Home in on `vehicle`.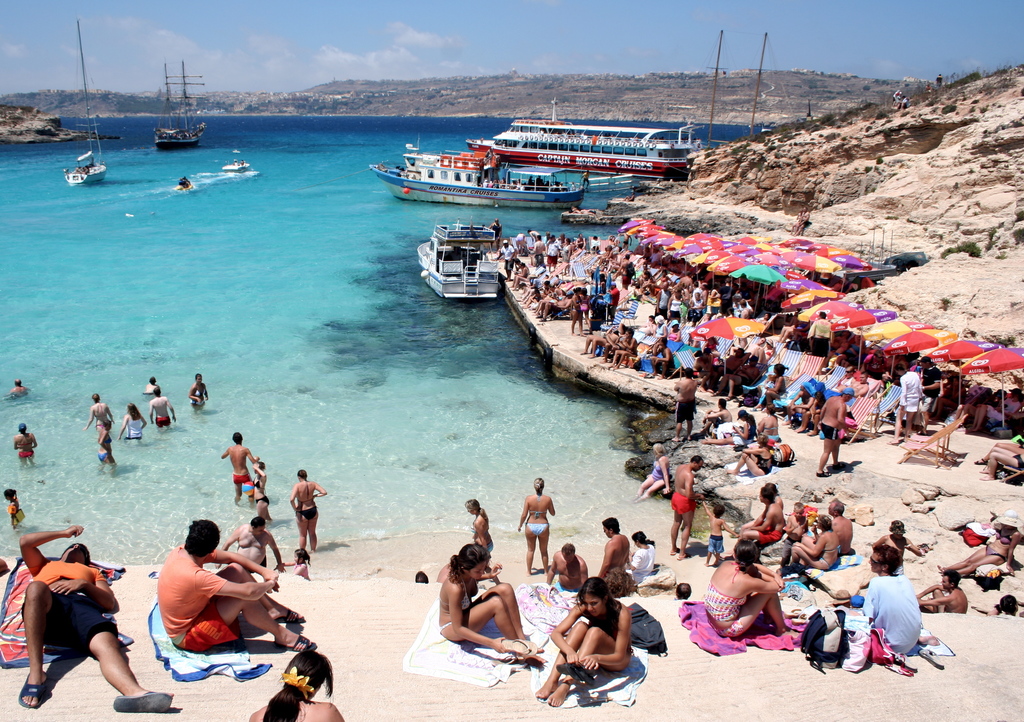
Homed in at <box>367,141,588,209</box>.
